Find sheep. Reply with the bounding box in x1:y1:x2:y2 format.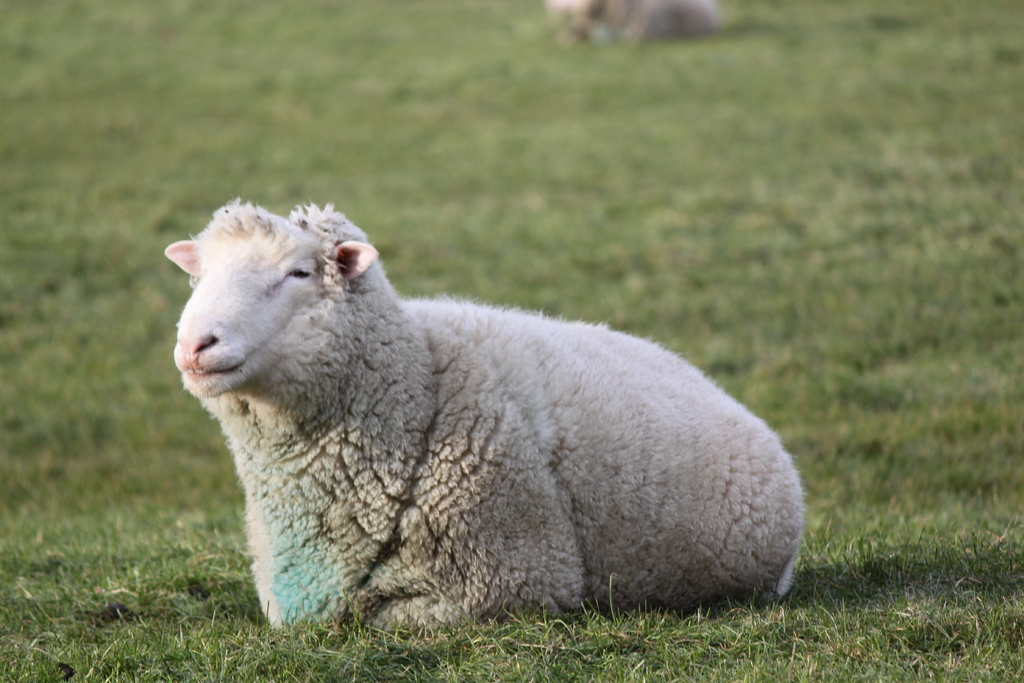
165:197:806:643.
